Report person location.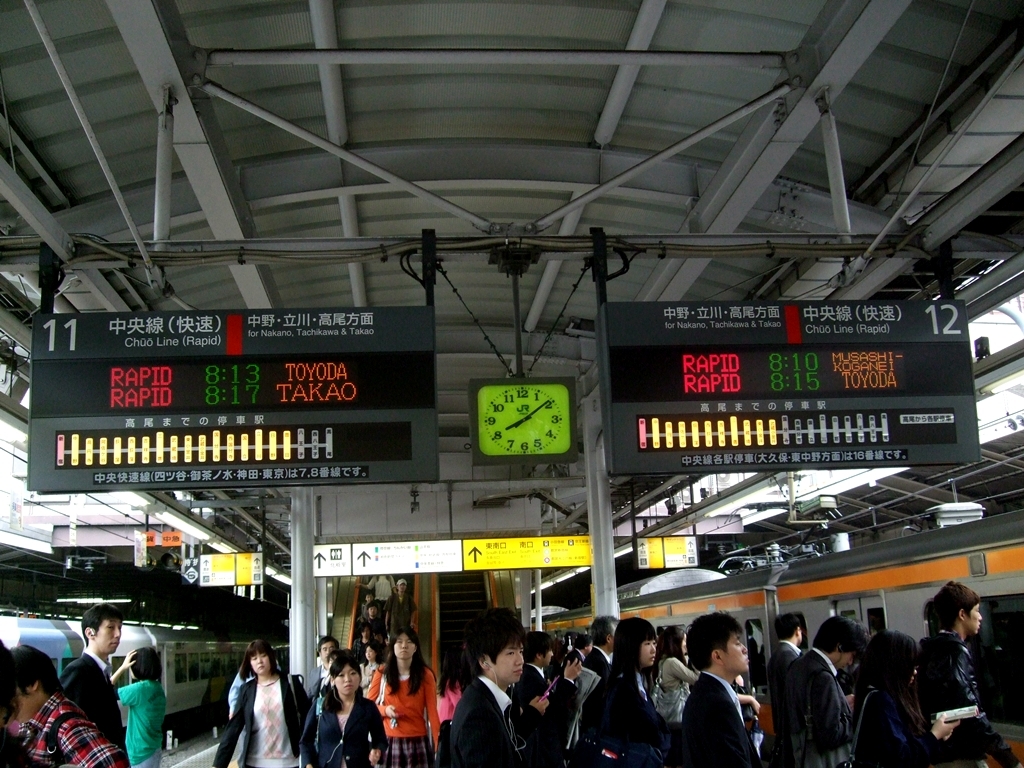
Report: region(216, 637, 315, 767).
